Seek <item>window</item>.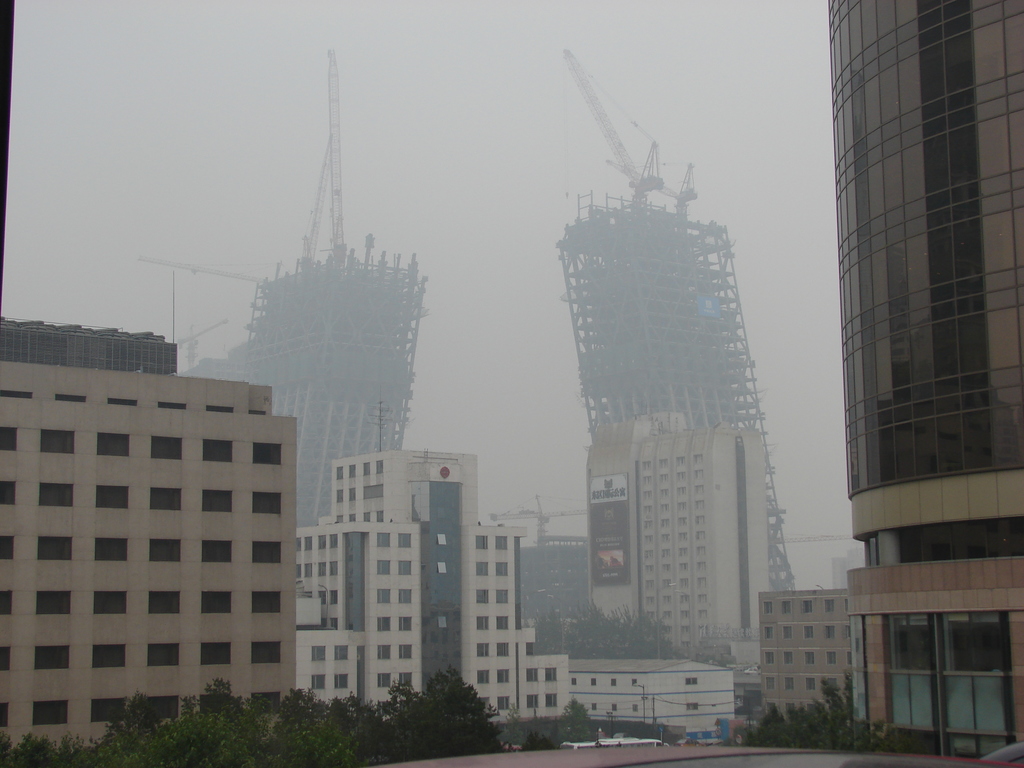
bbox(93, 538, 130, 563).
